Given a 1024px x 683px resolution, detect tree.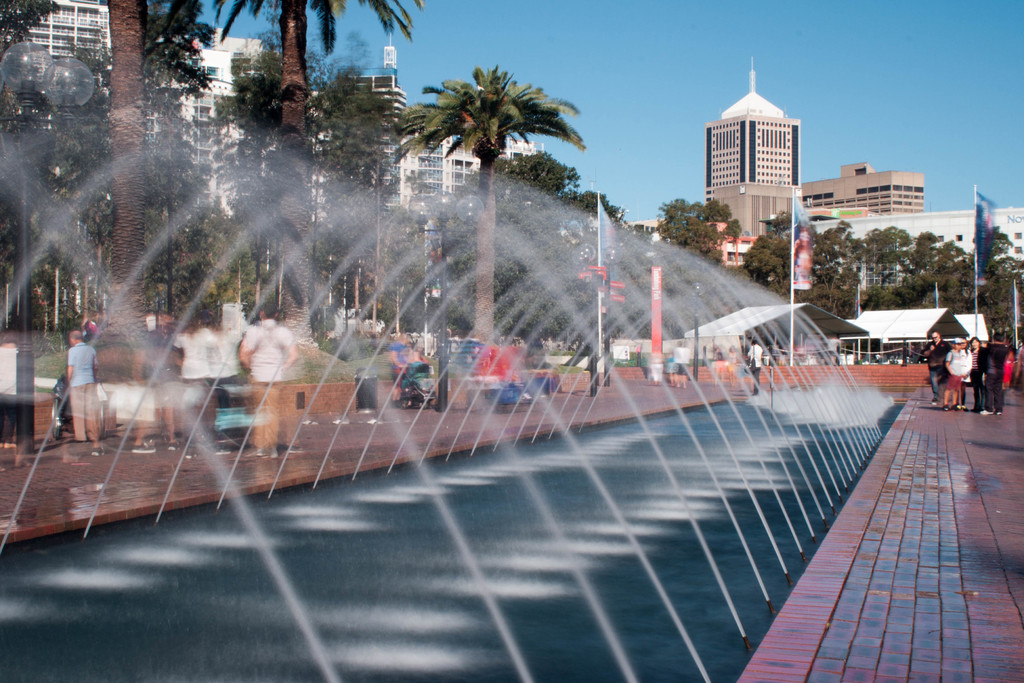
x1=653, y1=183, x2=741, y2=334.
